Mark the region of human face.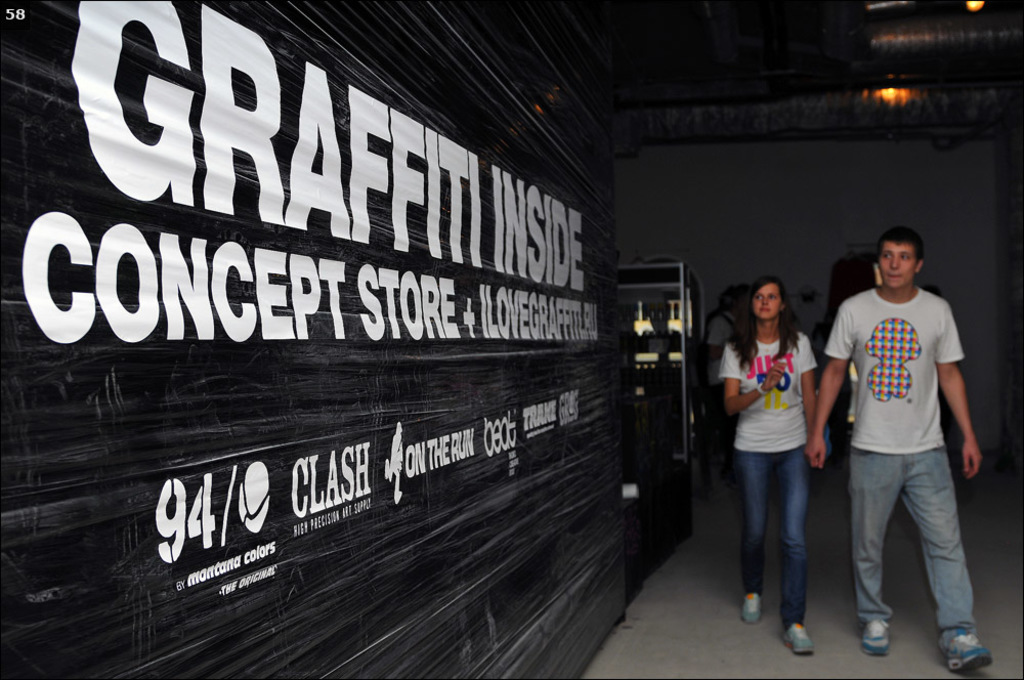
Region: bbox(751, 284, 779, 321).
